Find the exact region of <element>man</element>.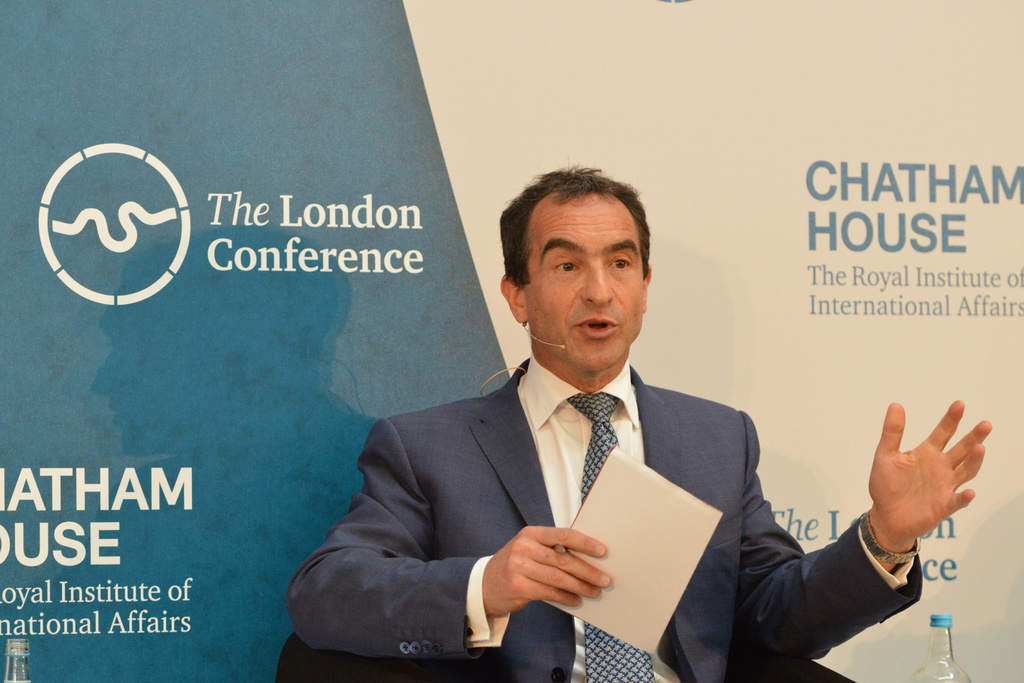
Exact region: (left=285, top=149, right=991, bottom=682).
